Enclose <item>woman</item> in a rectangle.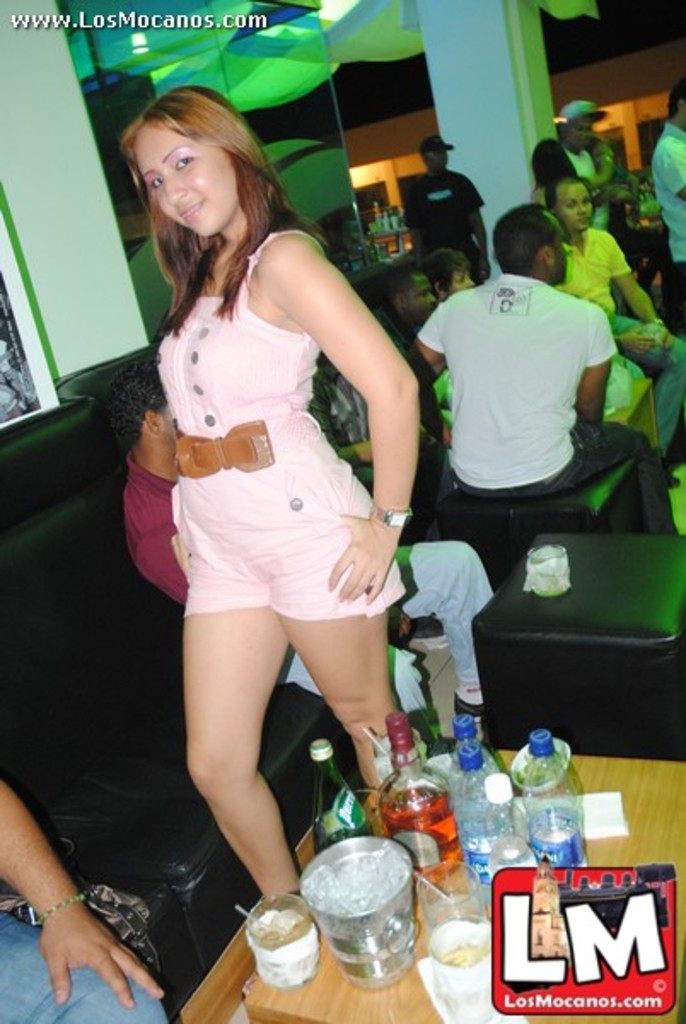
101/97/435/821.
